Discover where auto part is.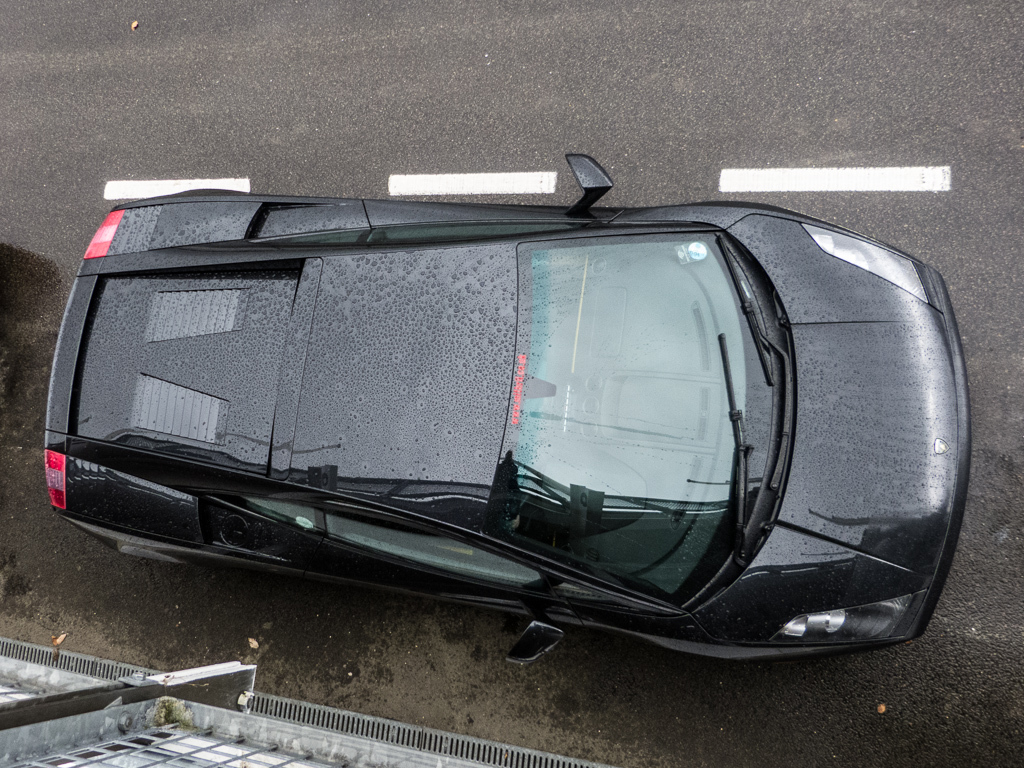
Discovered at 773, 585, 928, 649.
